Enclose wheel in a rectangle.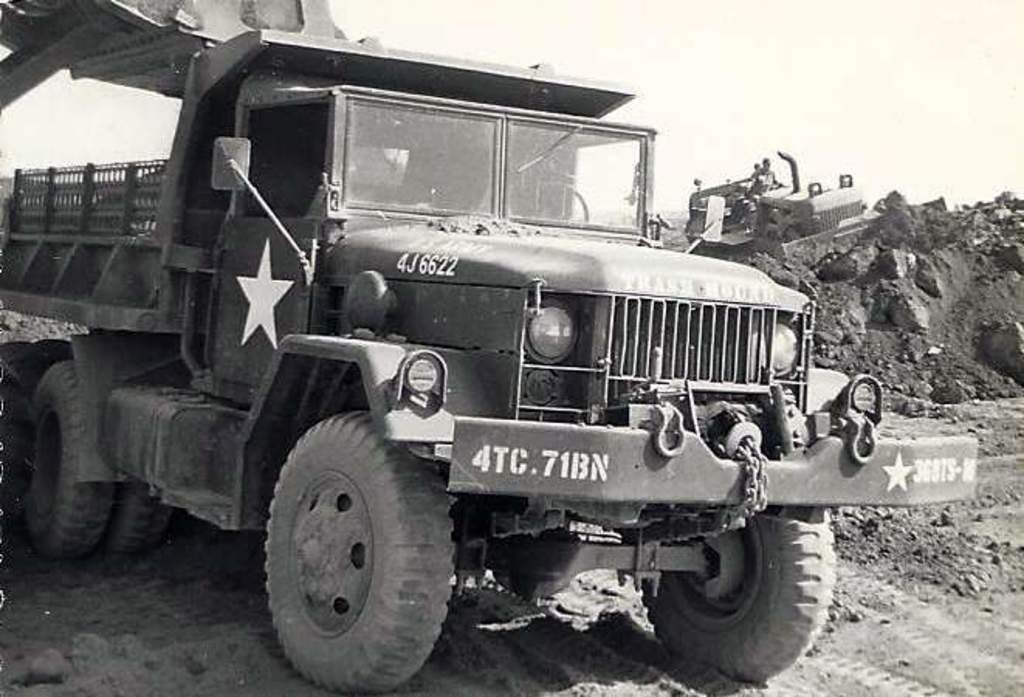
bbox(268, 410, 454, 695).
